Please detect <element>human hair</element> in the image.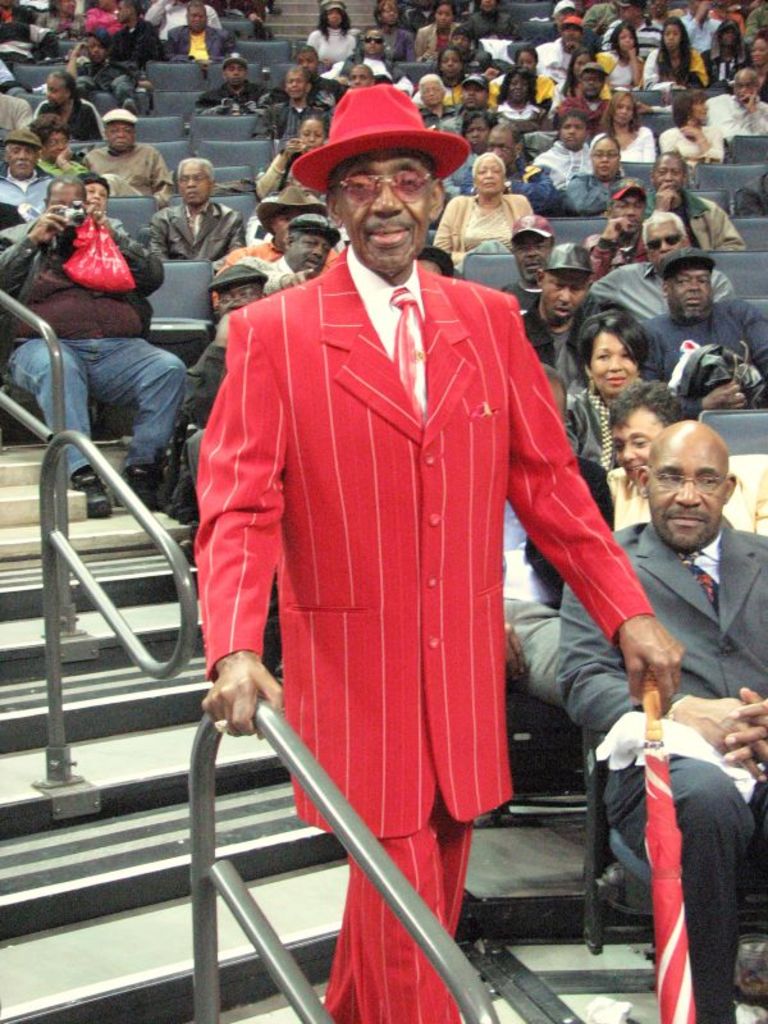
locate(650, 147, 686, 183).
